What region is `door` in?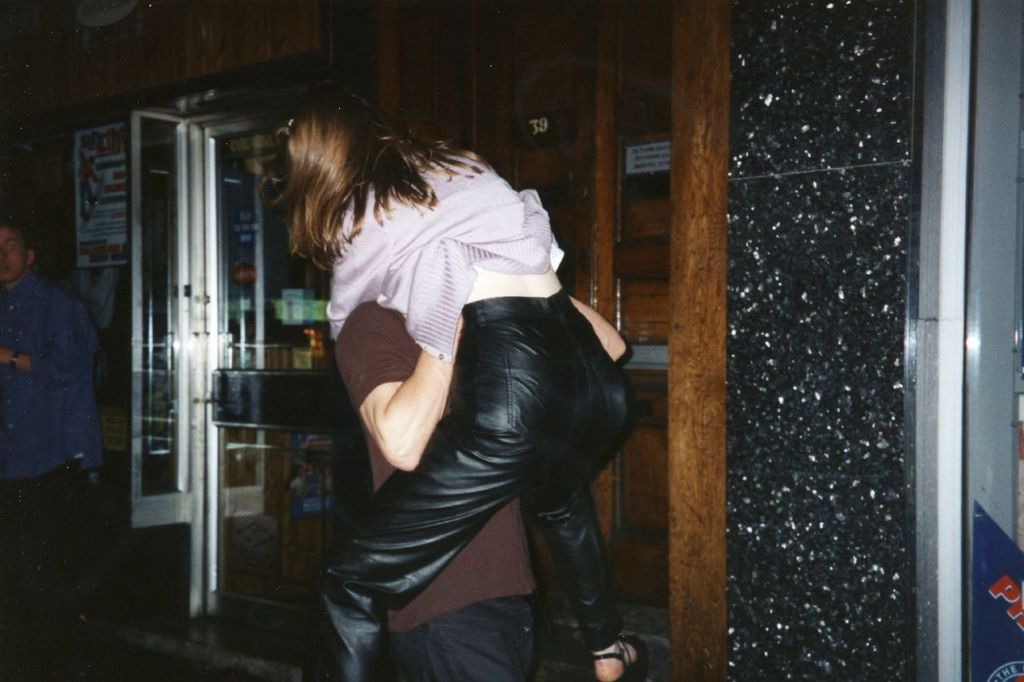
x1=458 y1=0 x2=690 y2=629.
